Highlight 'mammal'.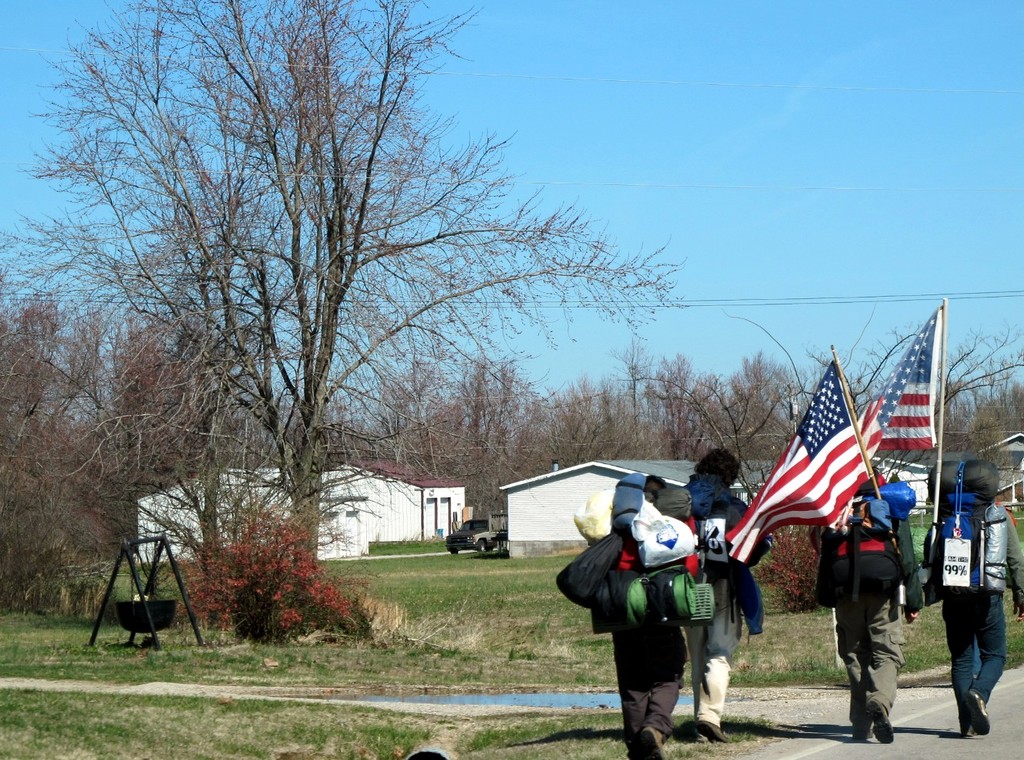
Highlighted region: box(679, 448, 778, 739).
